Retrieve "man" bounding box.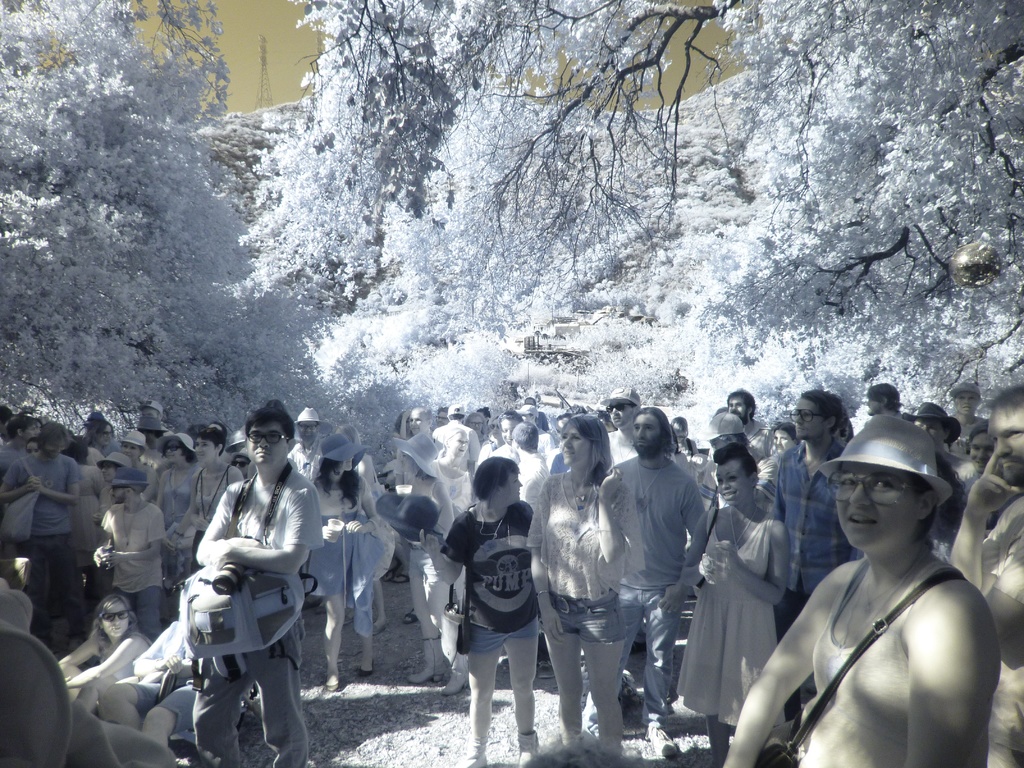
Bounding box: {"left": 768, "top": 387, "right": 862, "bottom": 717}.
